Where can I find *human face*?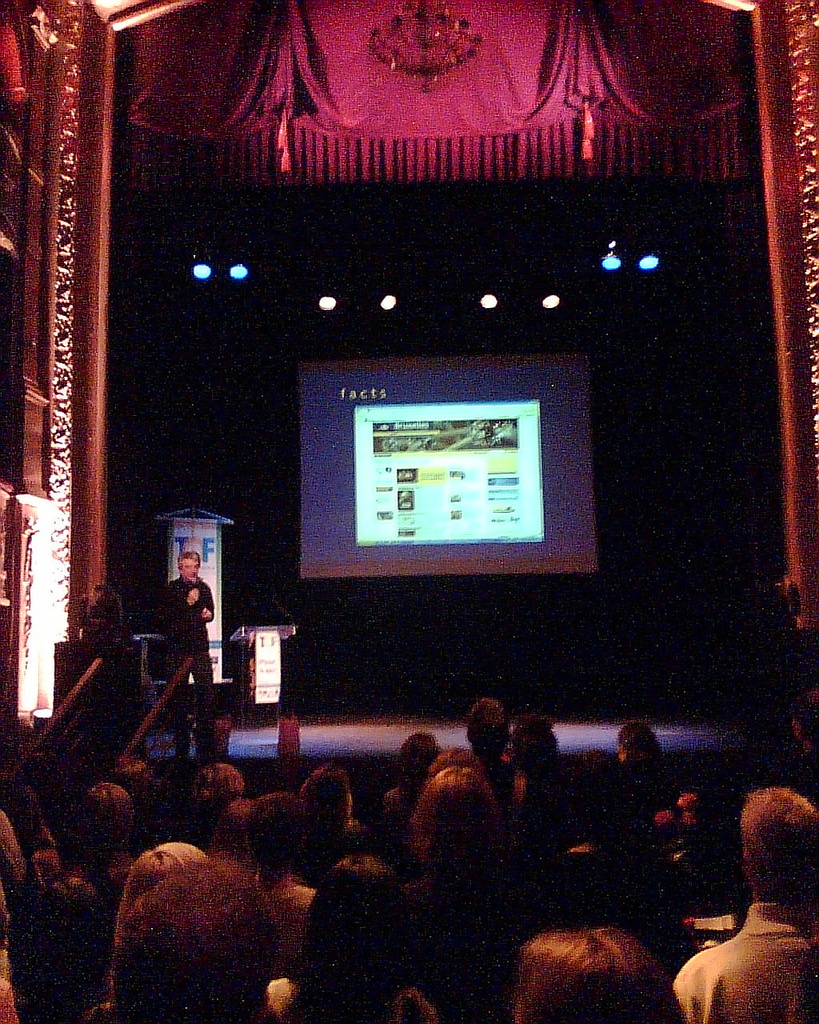
You can find it at select_region(181, 558, 200, 582).
